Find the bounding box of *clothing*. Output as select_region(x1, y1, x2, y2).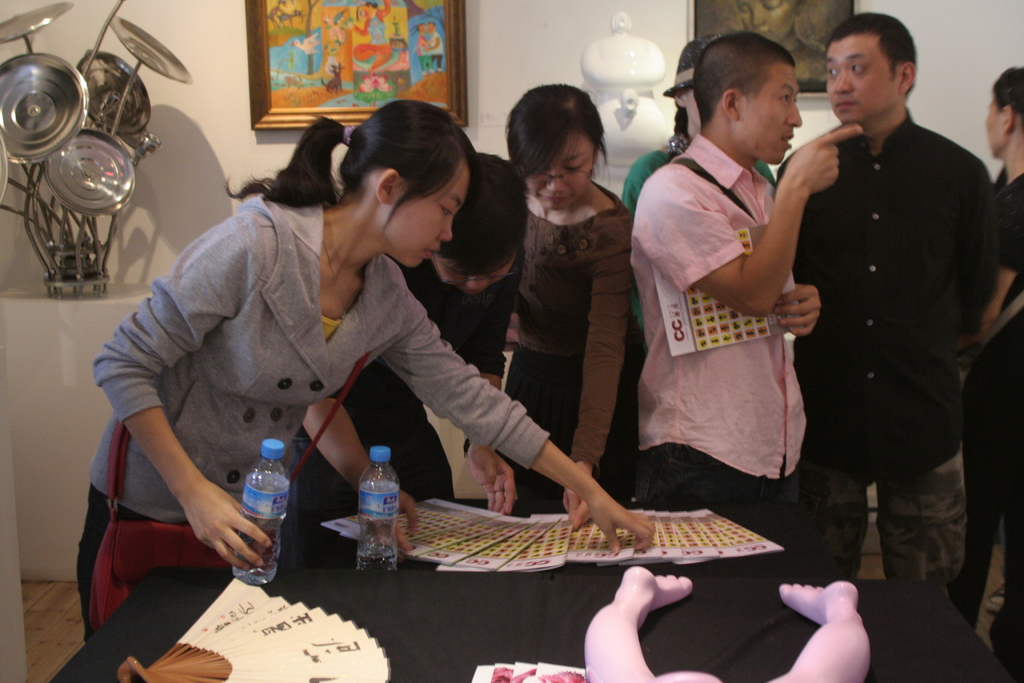
select_region(282, 264, 508, 525).
